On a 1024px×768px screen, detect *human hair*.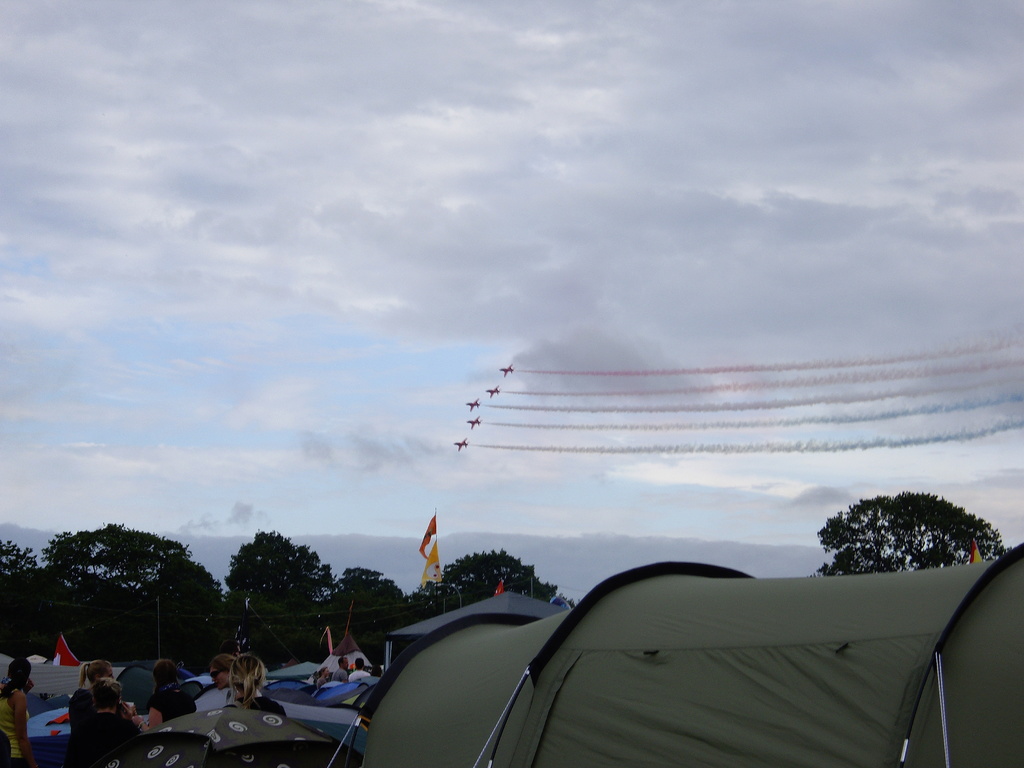
[212, 651, 232, 678].
